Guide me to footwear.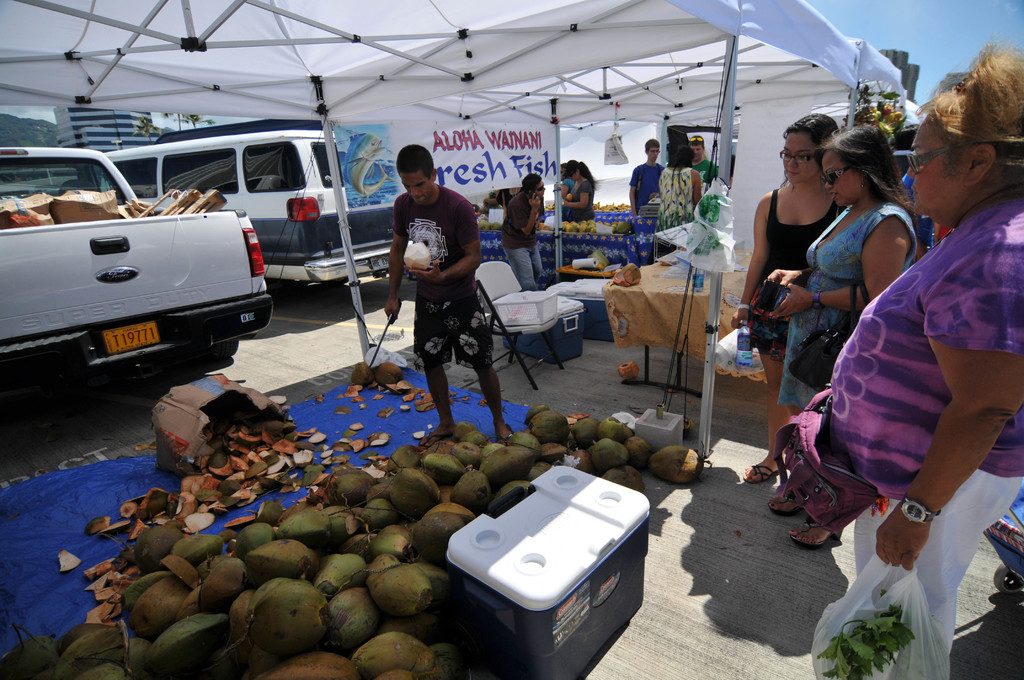
Guidance: 787,521,836,547.
